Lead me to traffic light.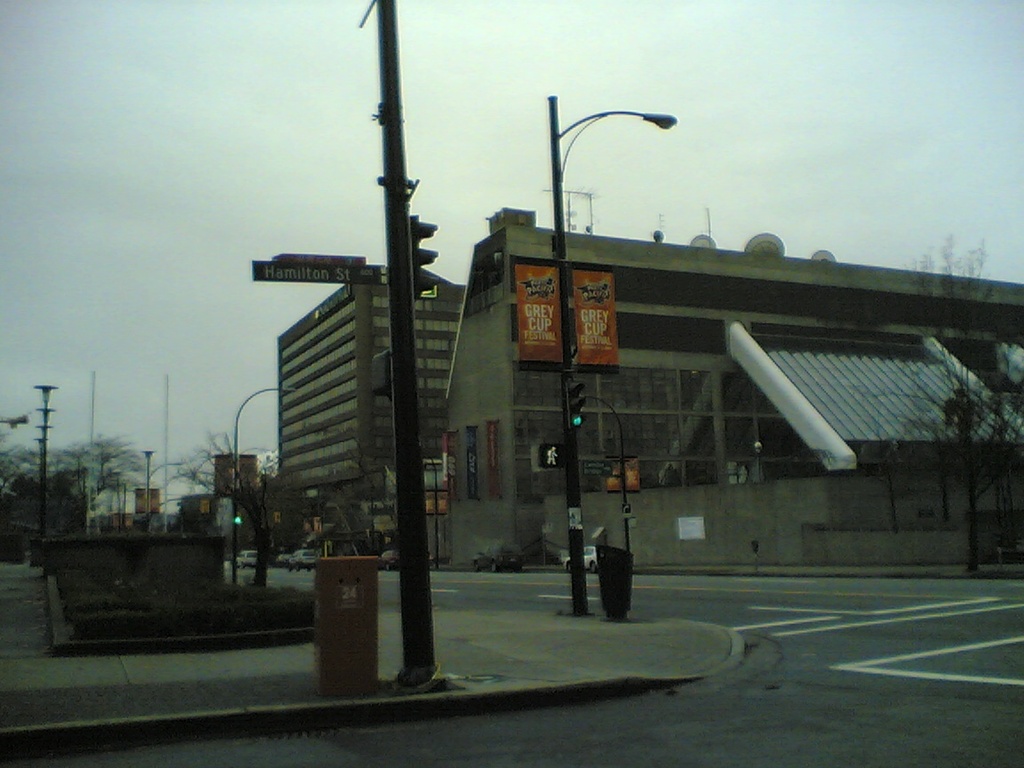
Lead to [424,492,436,516].
